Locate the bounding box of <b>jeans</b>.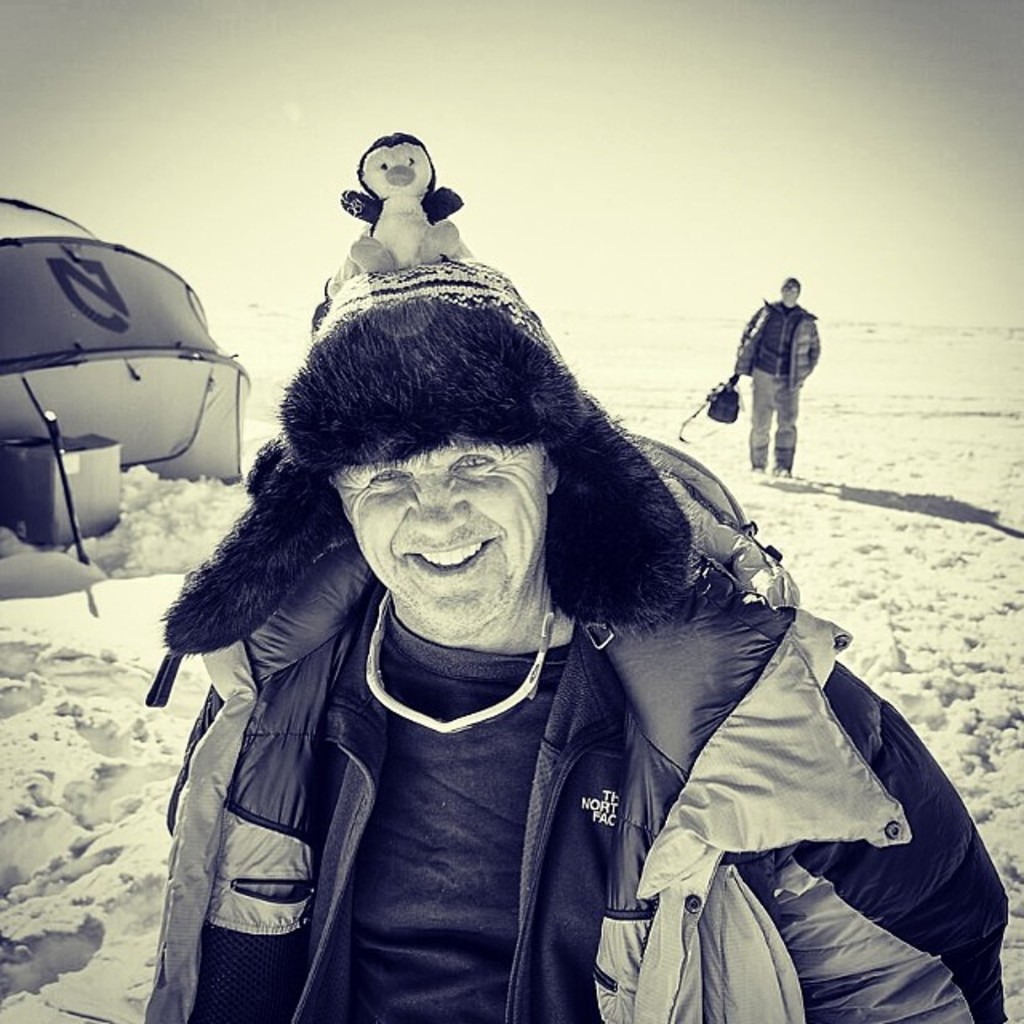
Bounding box: detection(747, 368, 800, 459).
